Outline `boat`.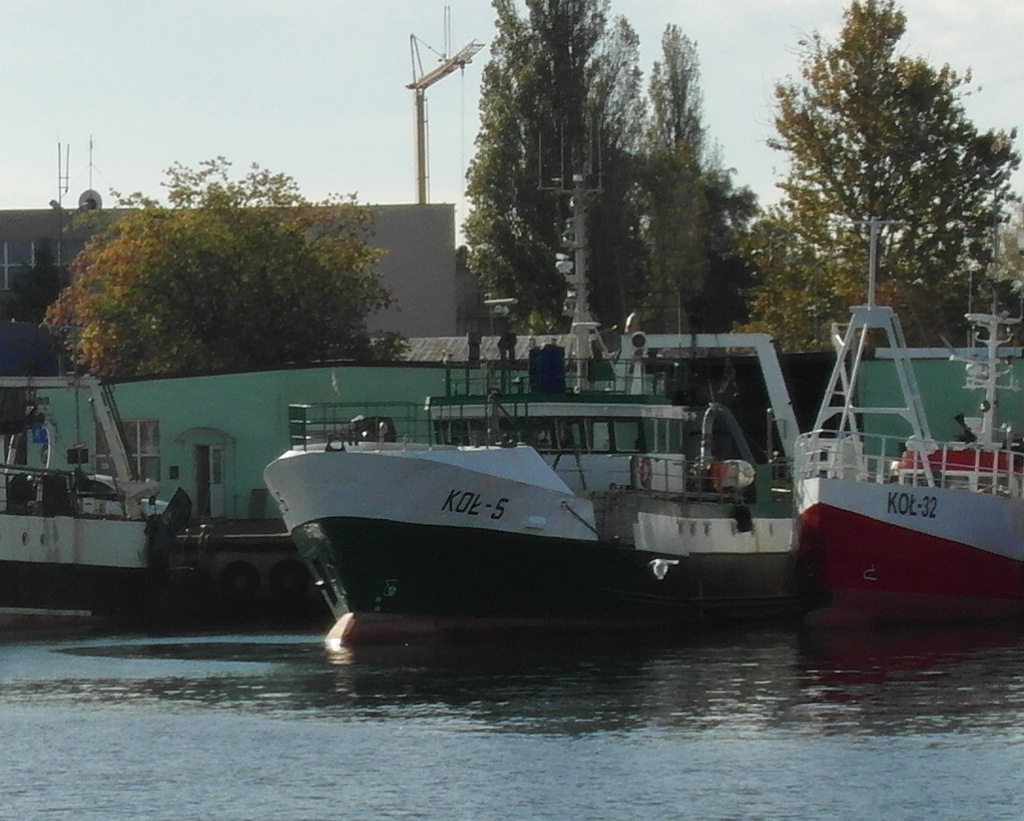
Outline: x1=0 y1=352 x2=183 y2=621.
